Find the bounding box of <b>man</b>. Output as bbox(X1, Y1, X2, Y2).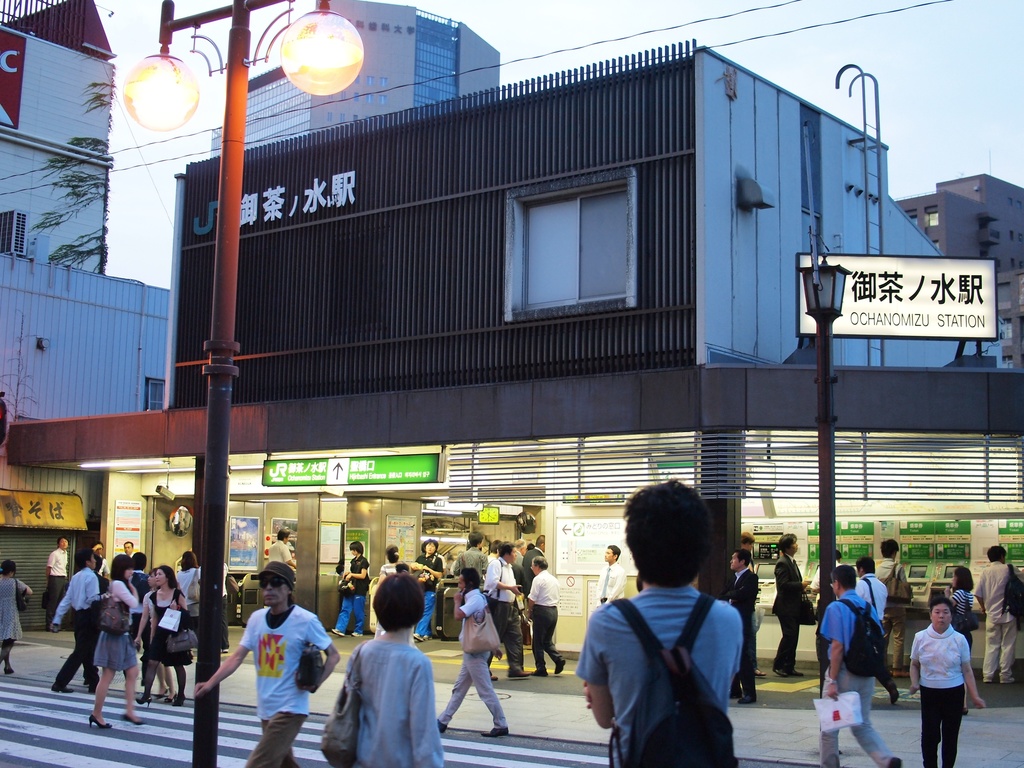
bbox(40, 536, 68, 624).
